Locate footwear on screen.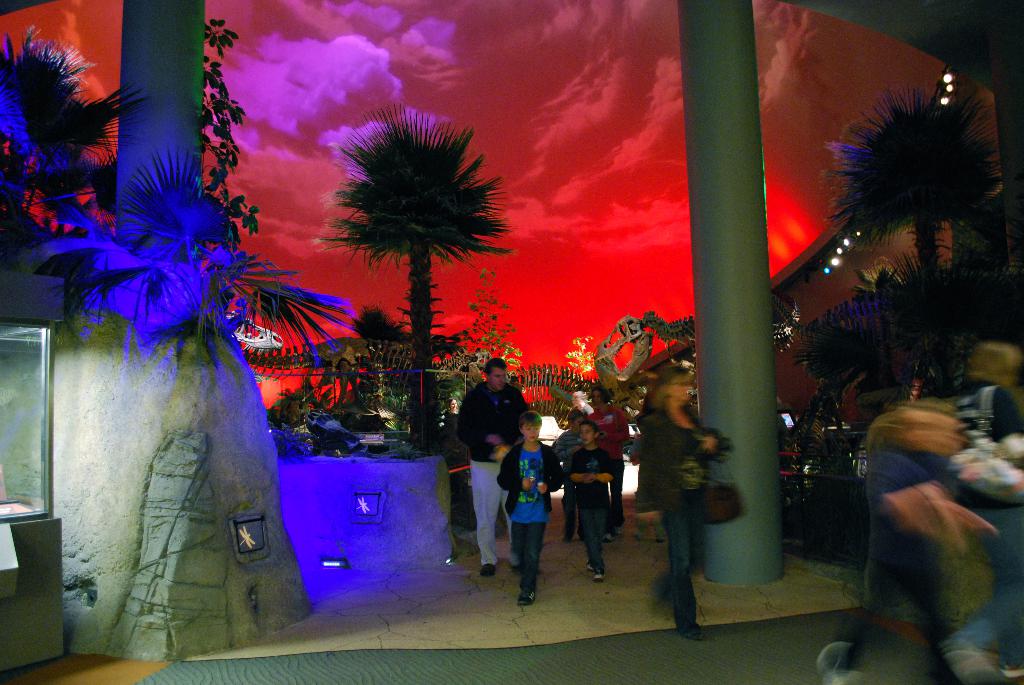
On screen at detection(479, 562, 496, 579).
